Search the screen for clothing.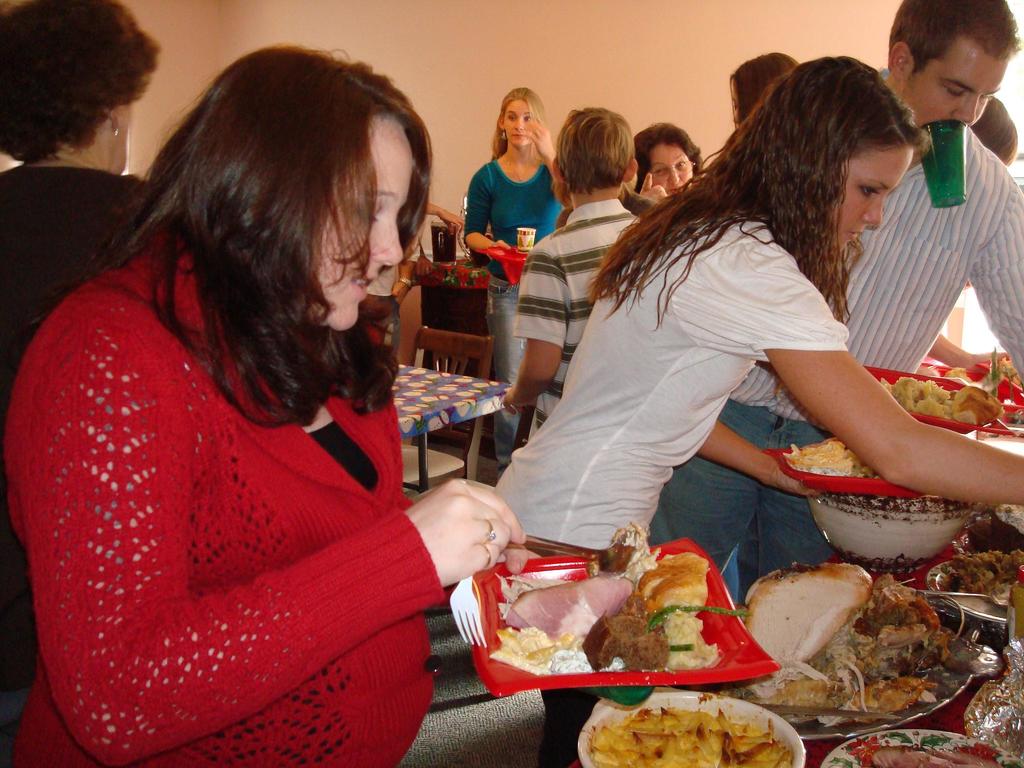
Found at (721,552,741,602).
